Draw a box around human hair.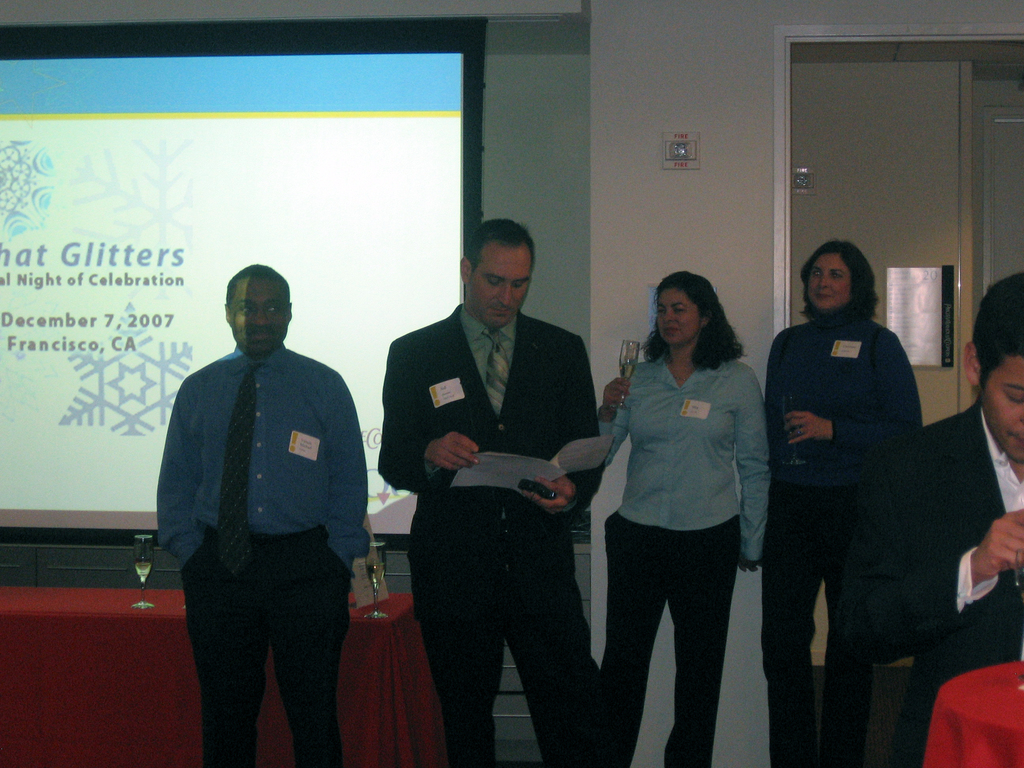
646, 276, 739, 379.
